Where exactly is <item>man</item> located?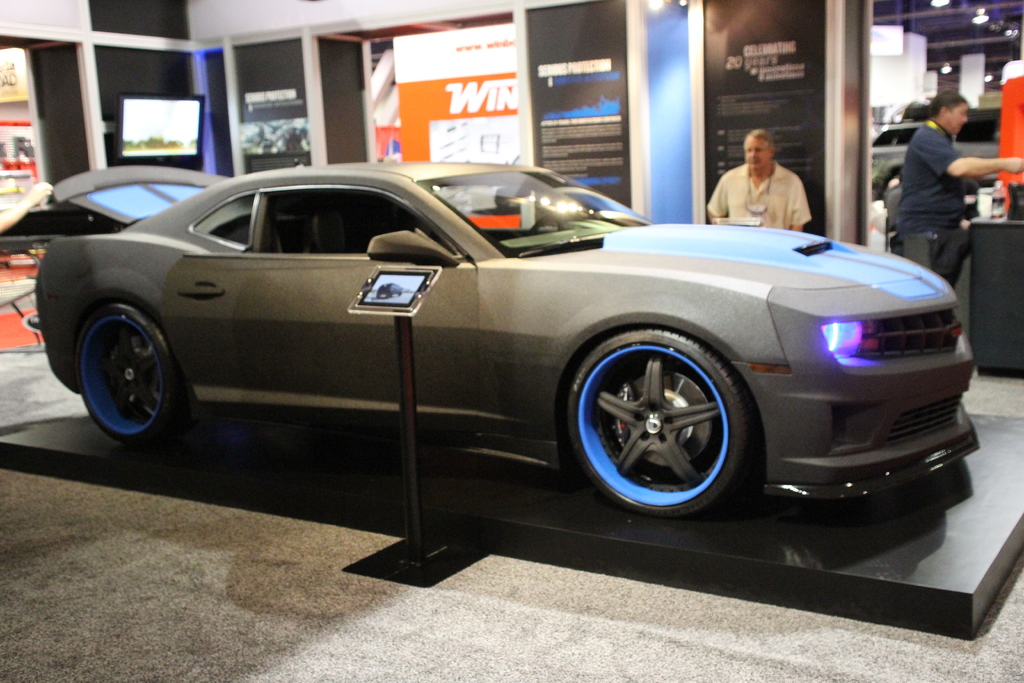
Its bounding box is region(898, 89, 1012, 260).
